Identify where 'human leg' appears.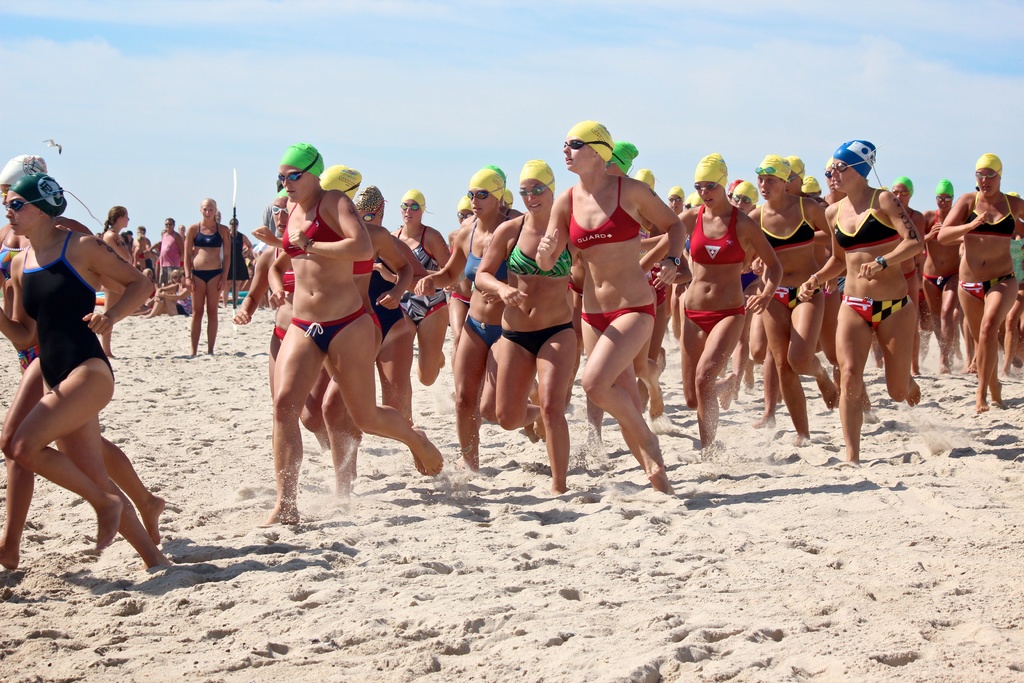
Appears at bbox(700, 313, 740, 444).
